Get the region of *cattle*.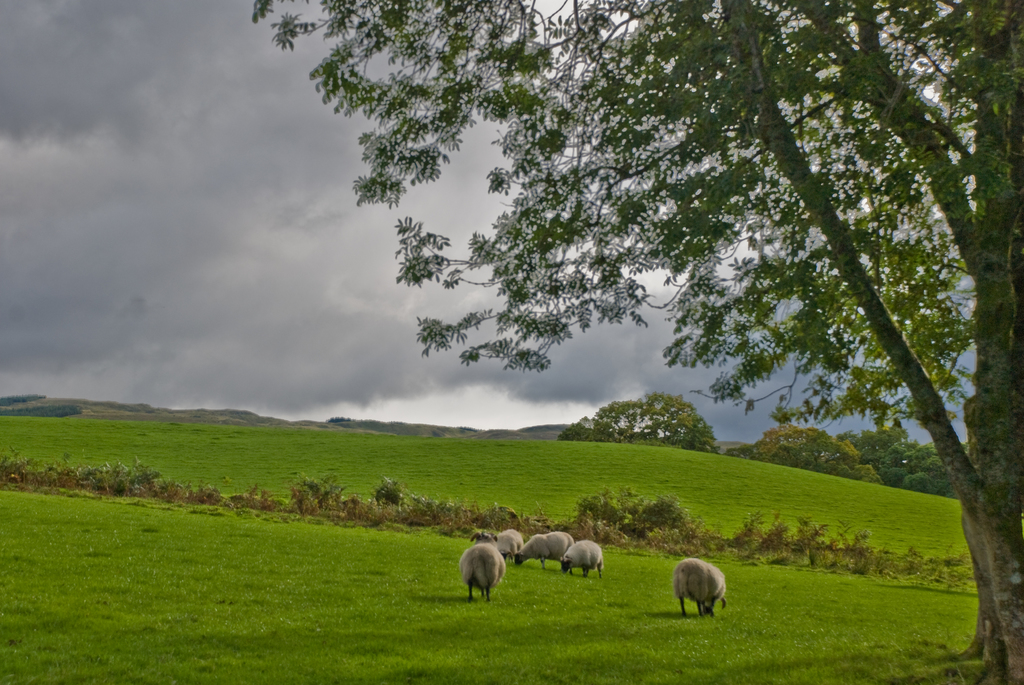
[left=458, top=531, right=507, bottom=601].
